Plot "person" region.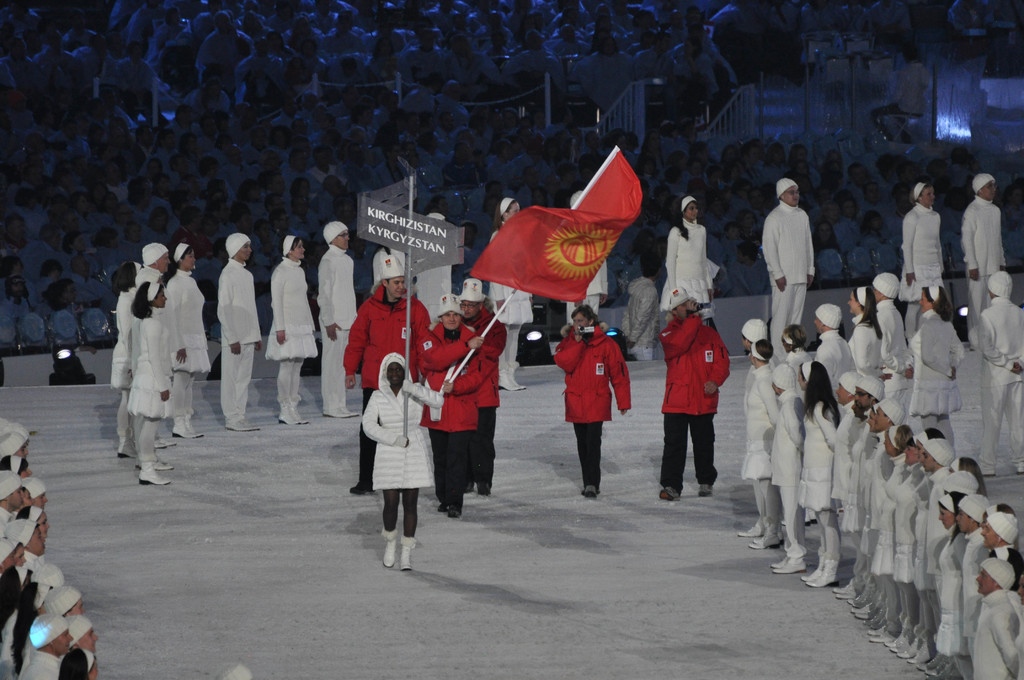
Plotted at locate(490, 196, 536, 391).
